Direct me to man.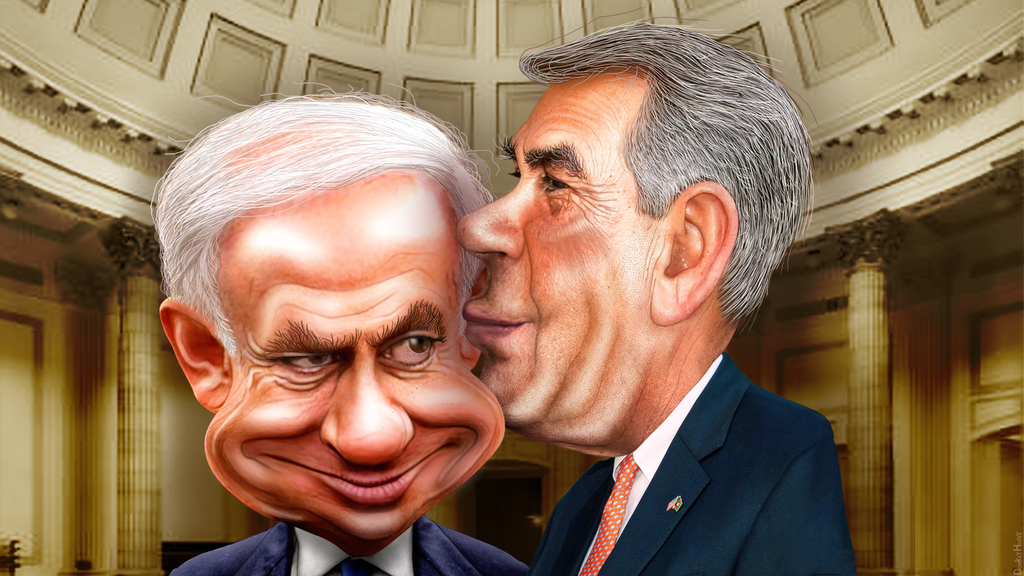
Direction: rect(404, 50, 883, 574).
